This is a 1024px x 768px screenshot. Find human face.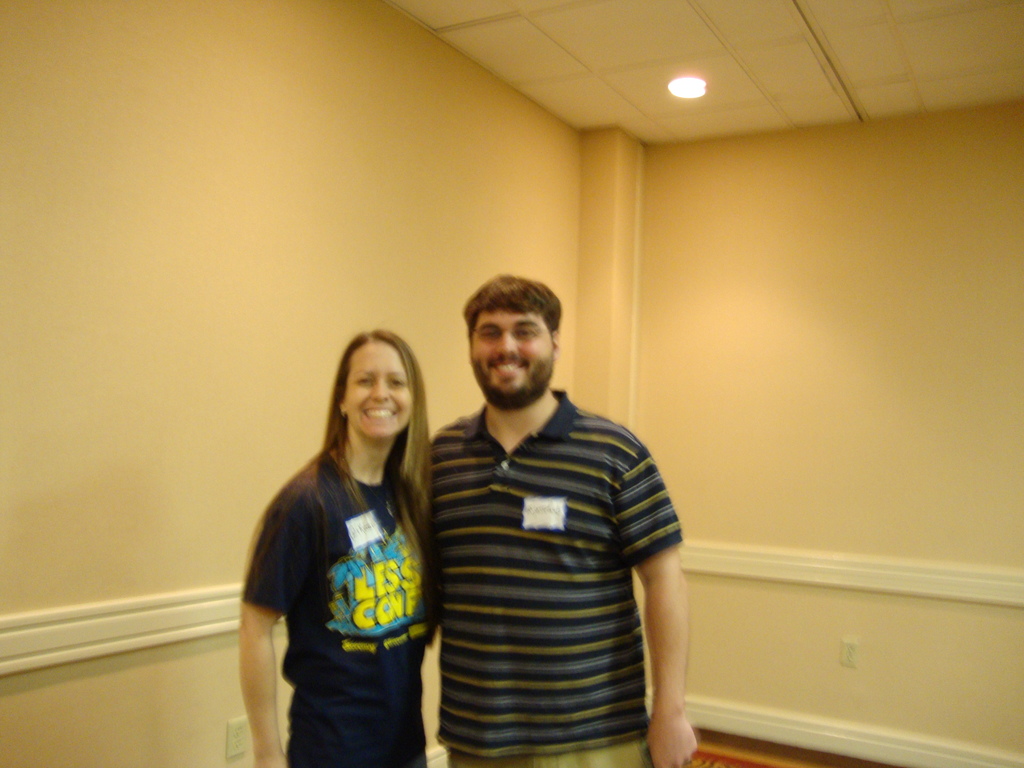
Bounding box: left=346, top=336, right=409, bottom=434.
